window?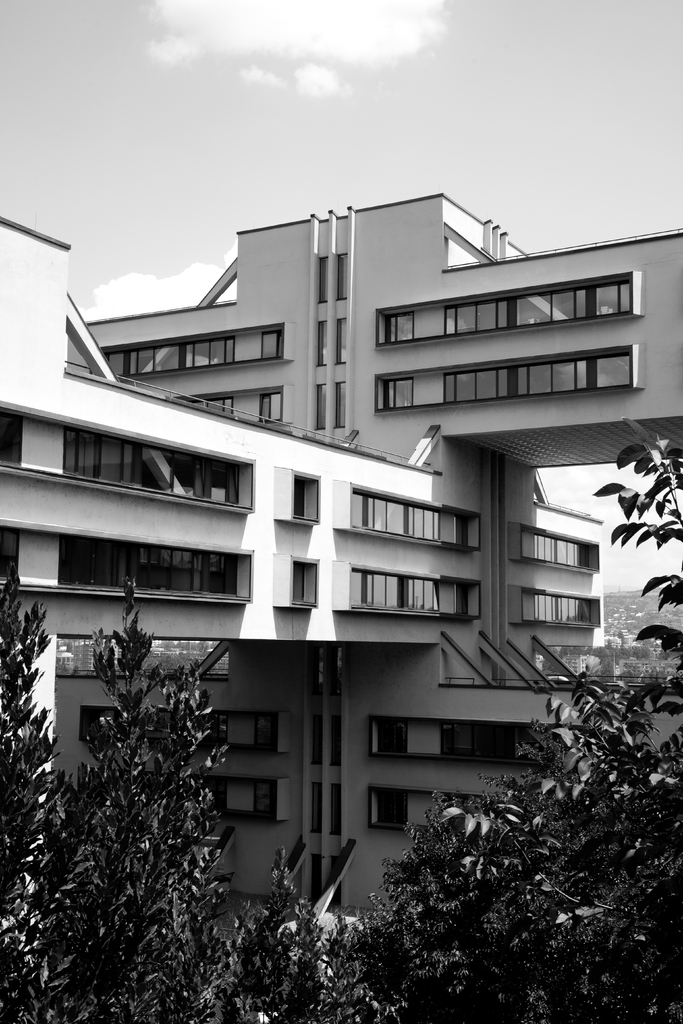
locate(518, 586, 604, 623)
